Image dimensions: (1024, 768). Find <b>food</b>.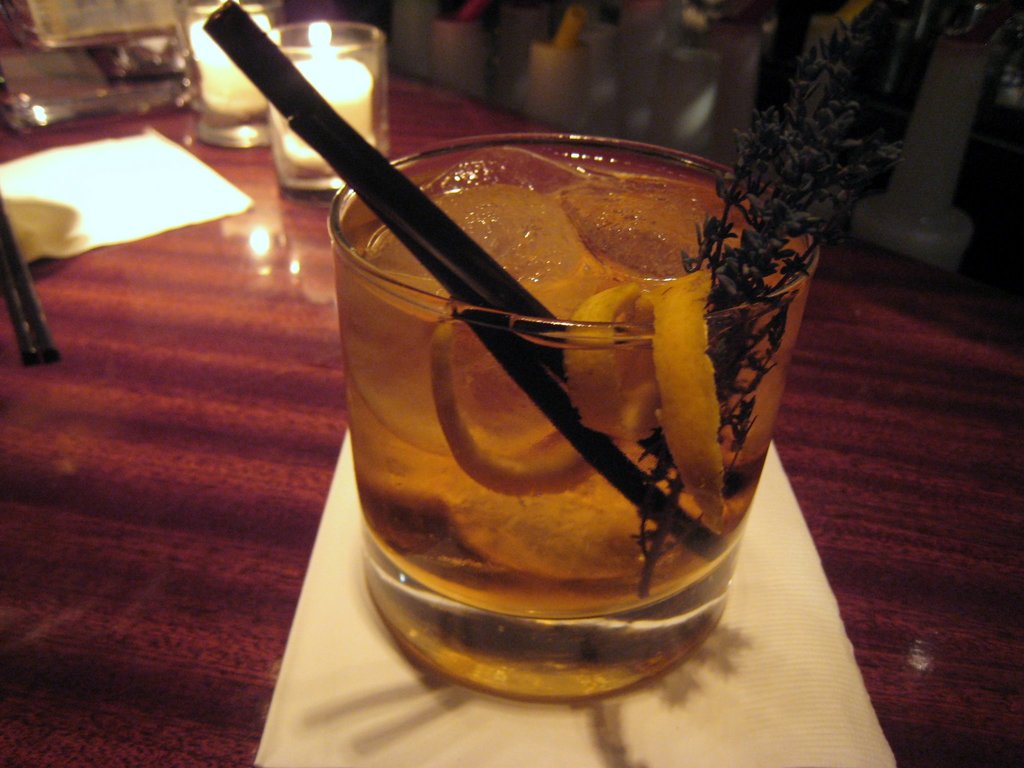
[647, 269, 727, 531].
